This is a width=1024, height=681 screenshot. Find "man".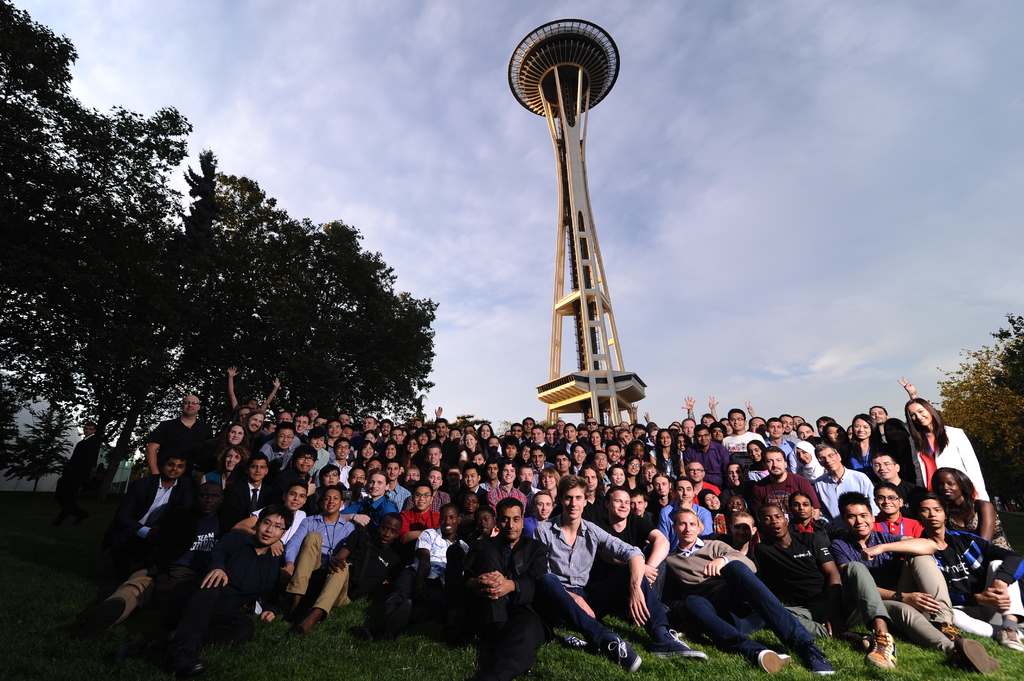
Bounding box: bbox=(382, 460, 413, 502).
